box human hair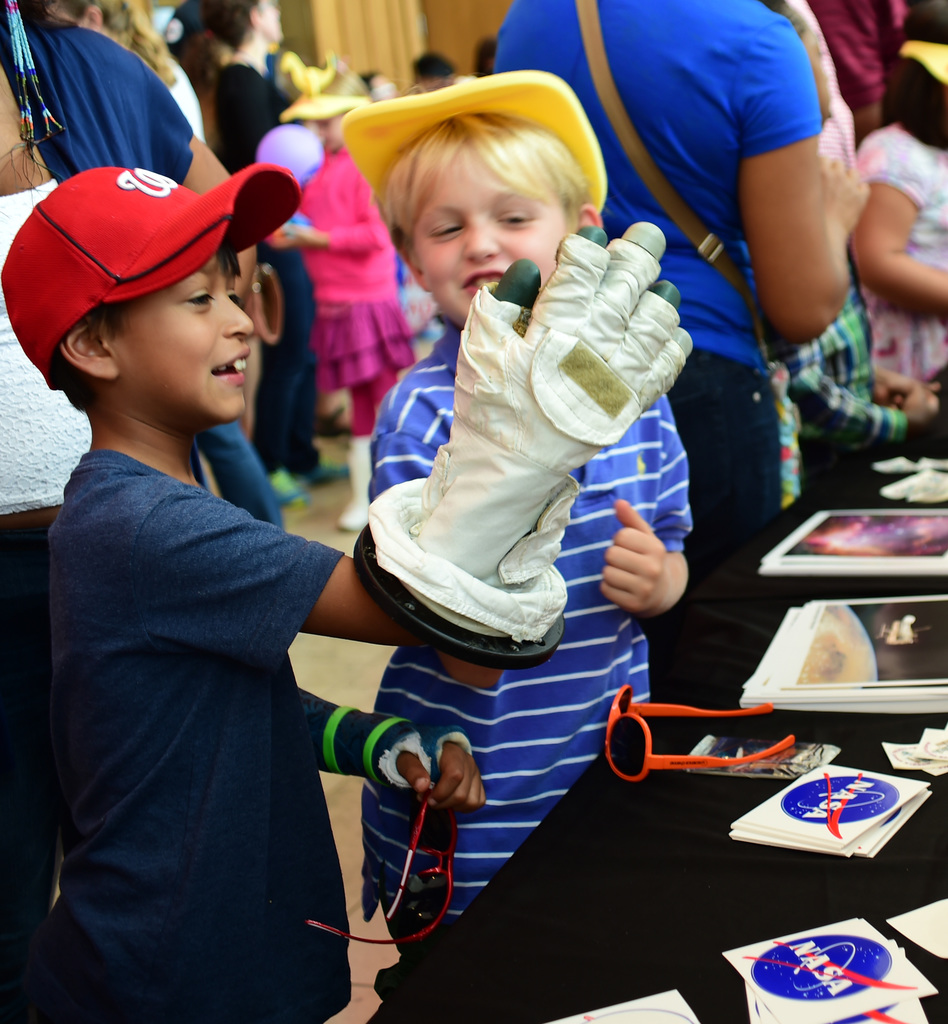
378, 102, 584, 219
